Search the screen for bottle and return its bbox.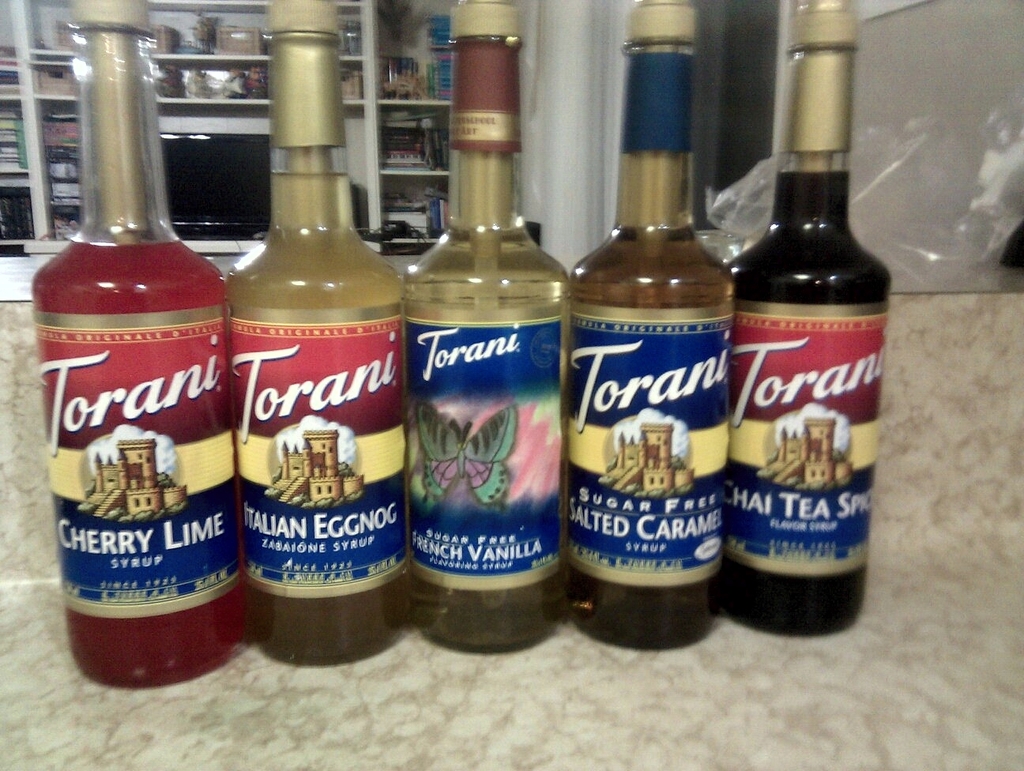
Found: box=[200, 38, 413, 667].
